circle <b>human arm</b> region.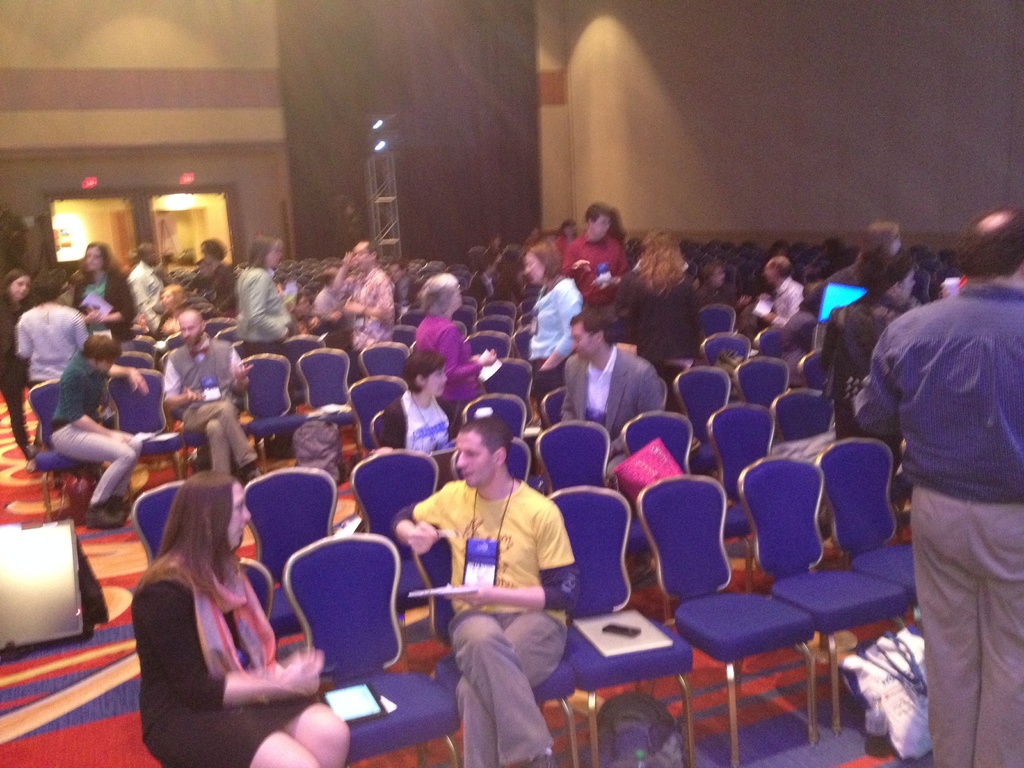
Region: [452, 503, 575, 607].
